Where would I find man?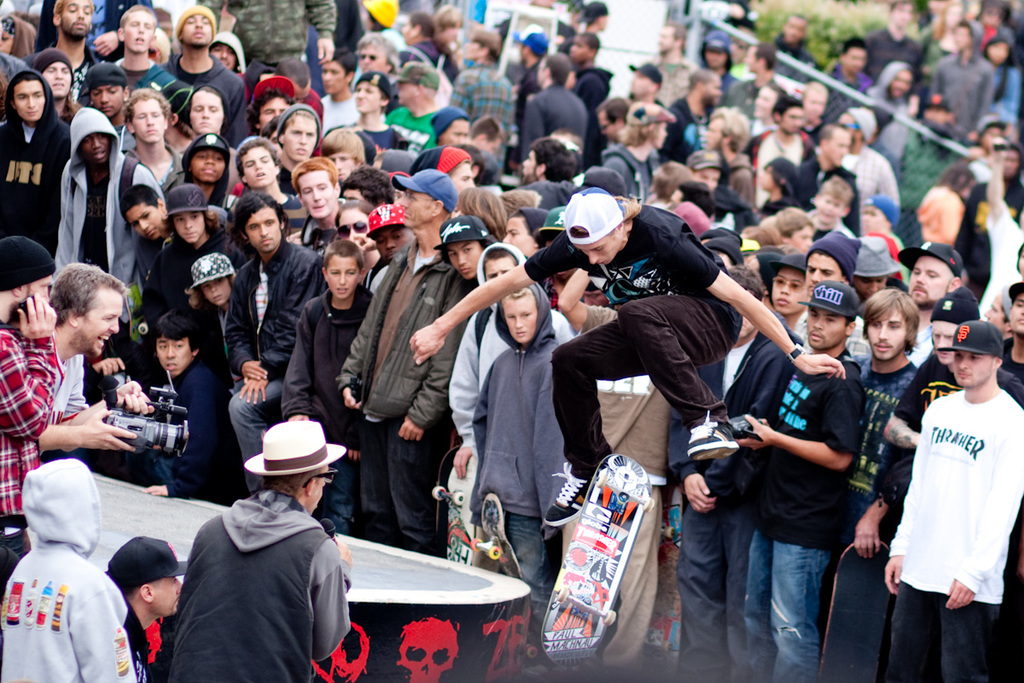
At 378:70:460:172.
